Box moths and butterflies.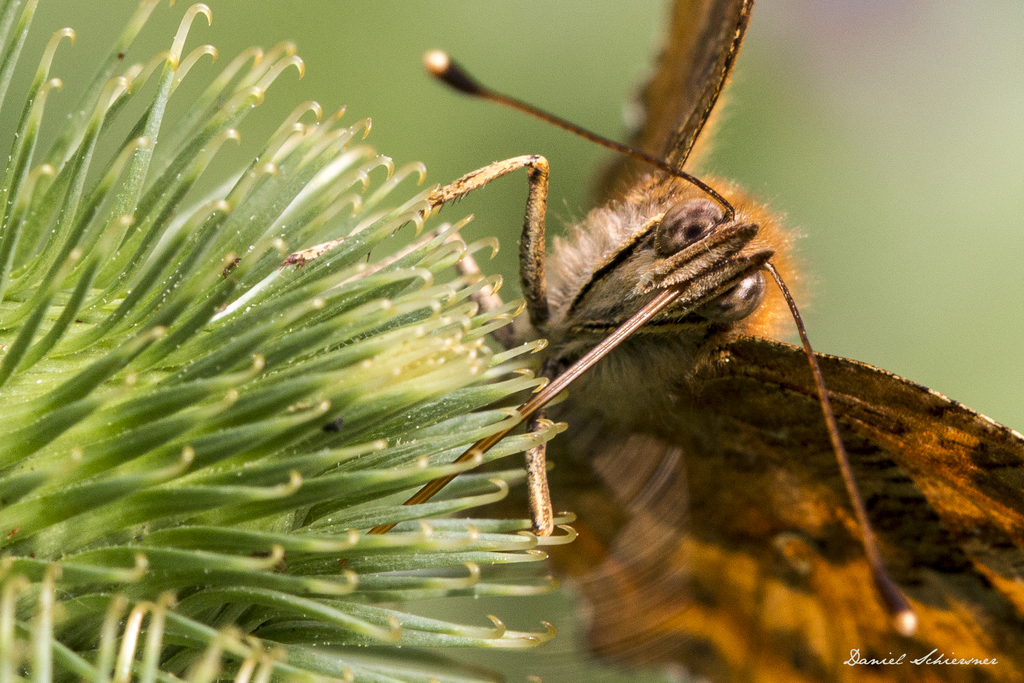
crop(340, 0, 1023, 682).
